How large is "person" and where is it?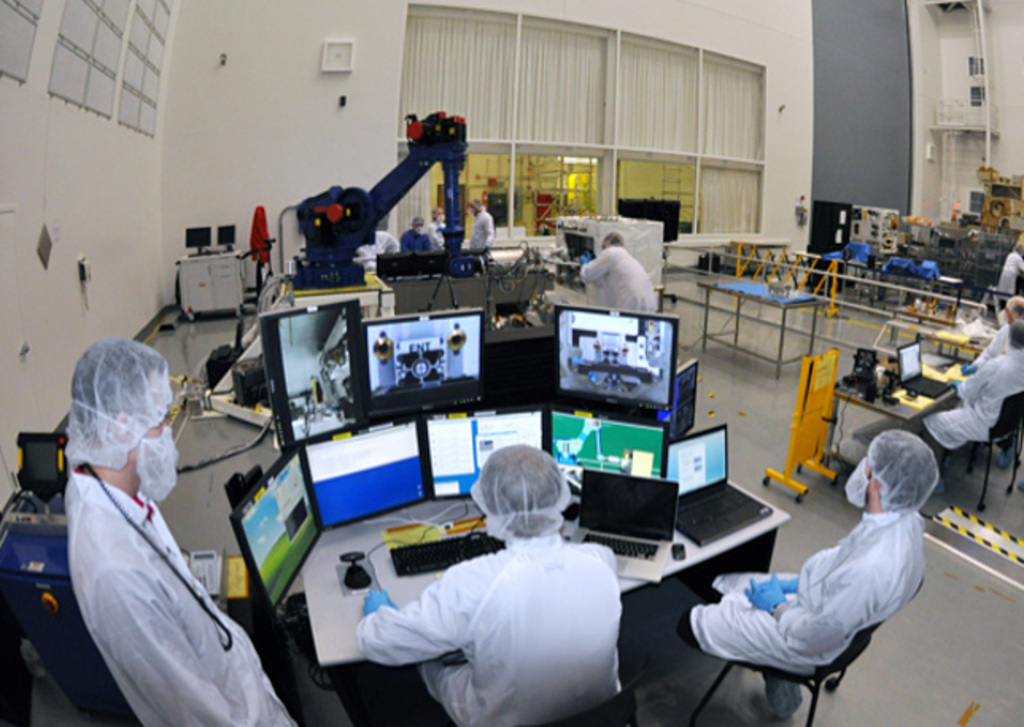
Bounding box: rect(964, 294, 1022, 374).
